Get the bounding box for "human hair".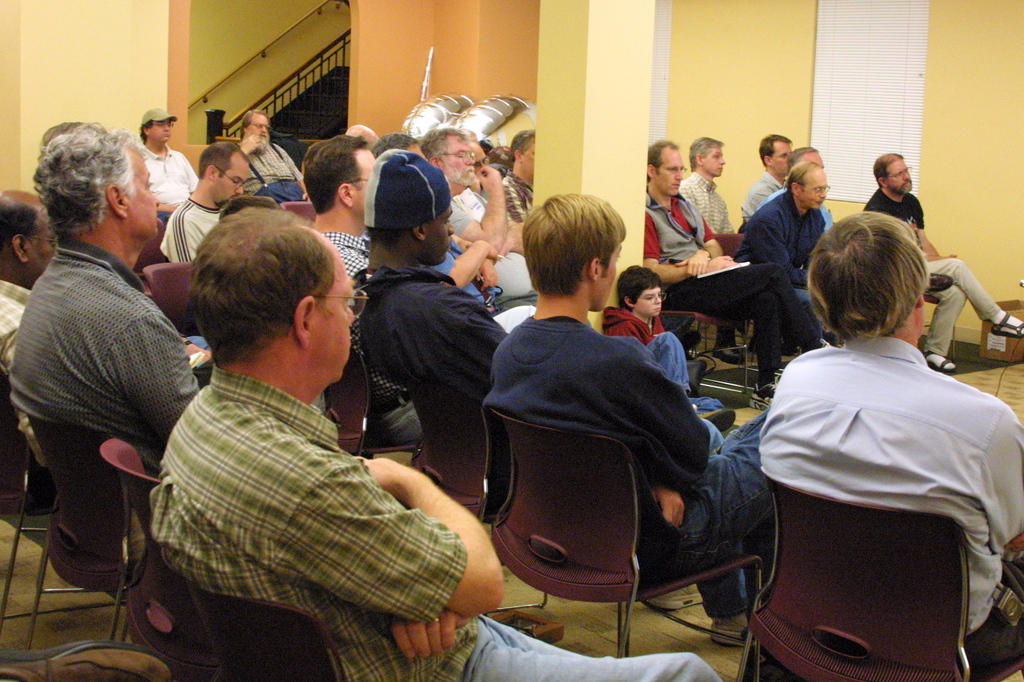
(620,263,664,318).
